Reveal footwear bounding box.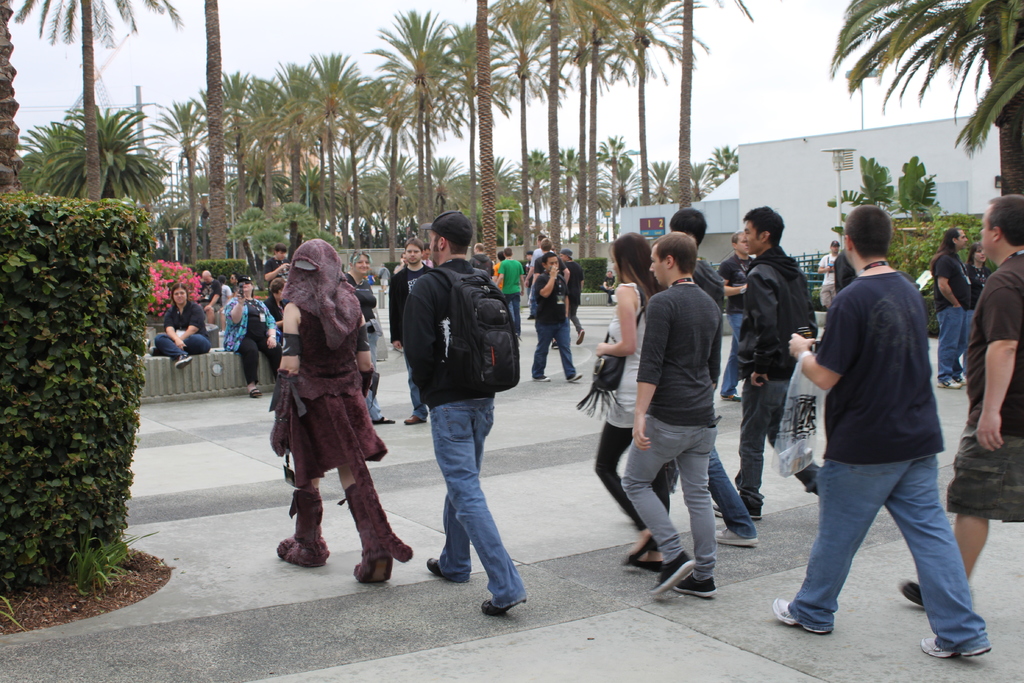
Revealed: {"x1": 426, "y1": 561, "x2": 458, "y2": 581}.
